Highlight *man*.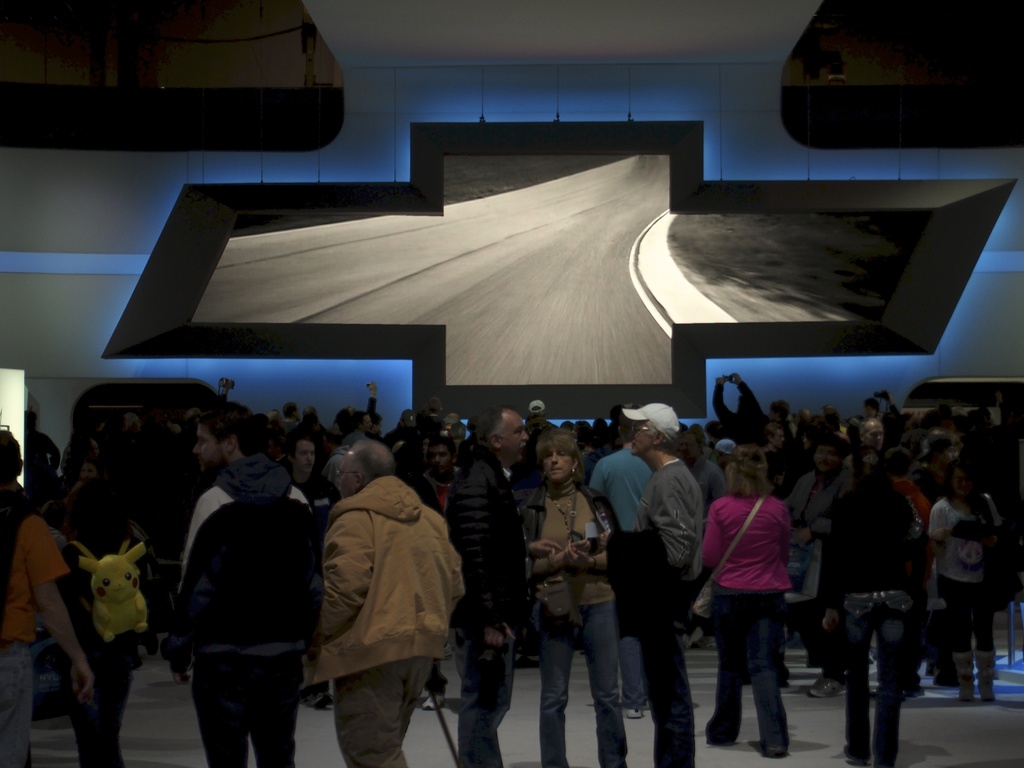
Highlighted region: detection(22, 406, 64, 495).
